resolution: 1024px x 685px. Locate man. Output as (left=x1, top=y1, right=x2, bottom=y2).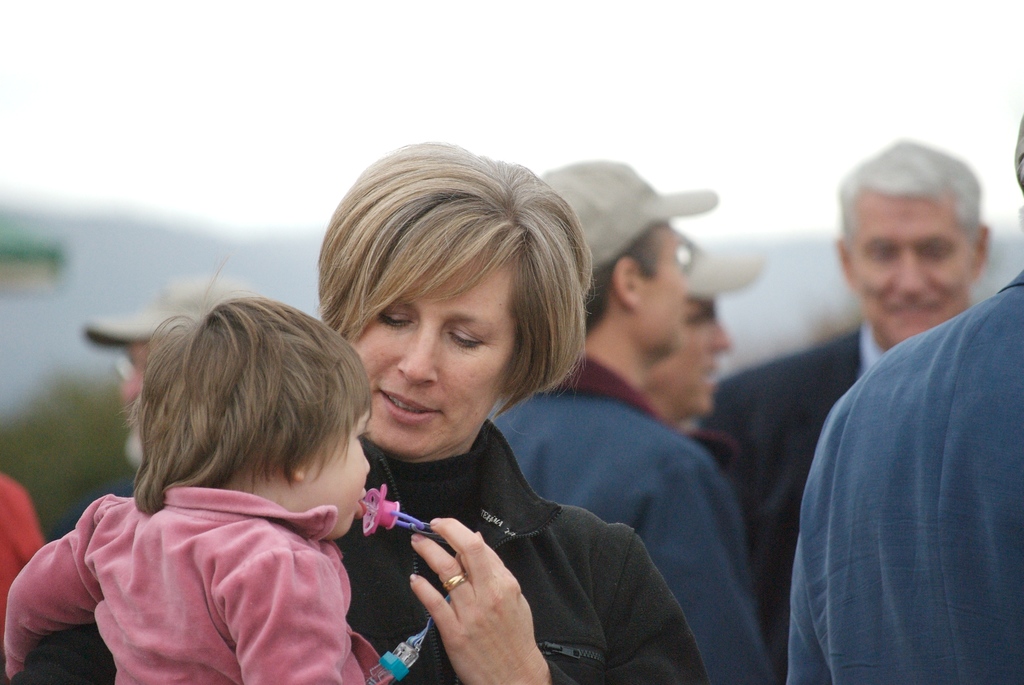
(left=488, top=154, right=782, bottom=684).
